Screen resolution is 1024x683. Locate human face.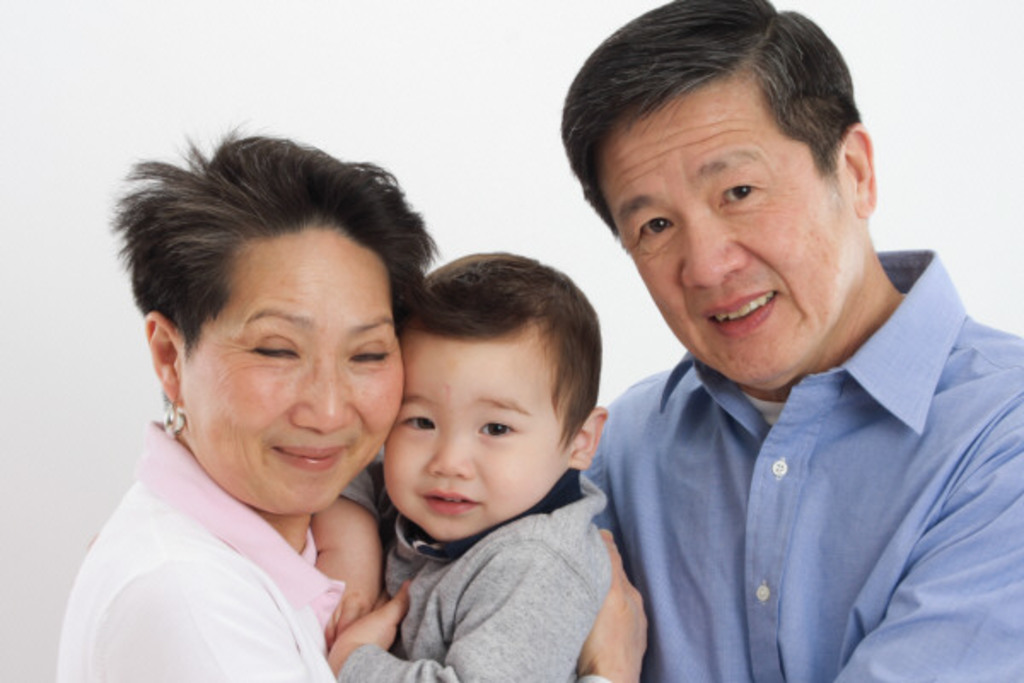
l=596, t=68, r=858, b=384.
